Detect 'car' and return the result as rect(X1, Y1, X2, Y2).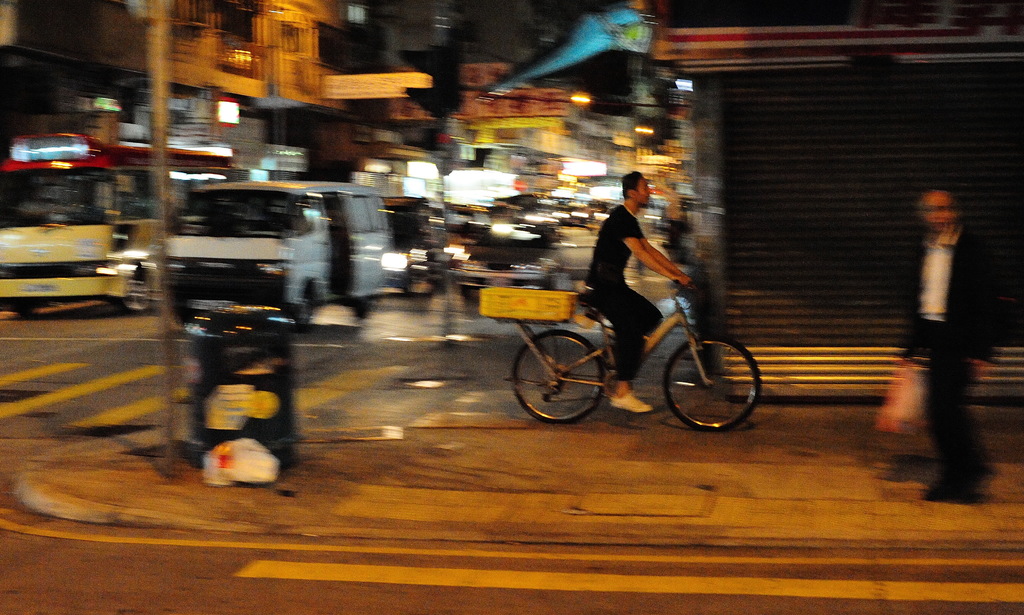
rect(157, 181, 396, 336).
